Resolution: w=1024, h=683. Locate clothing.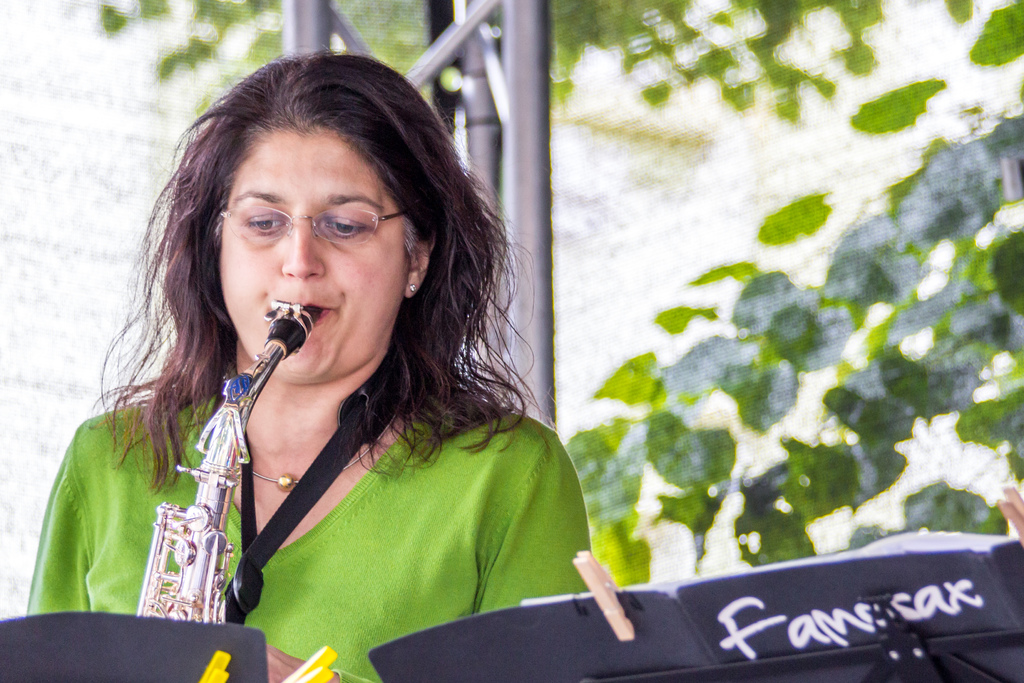
locate(13, 395, 598, 682).
